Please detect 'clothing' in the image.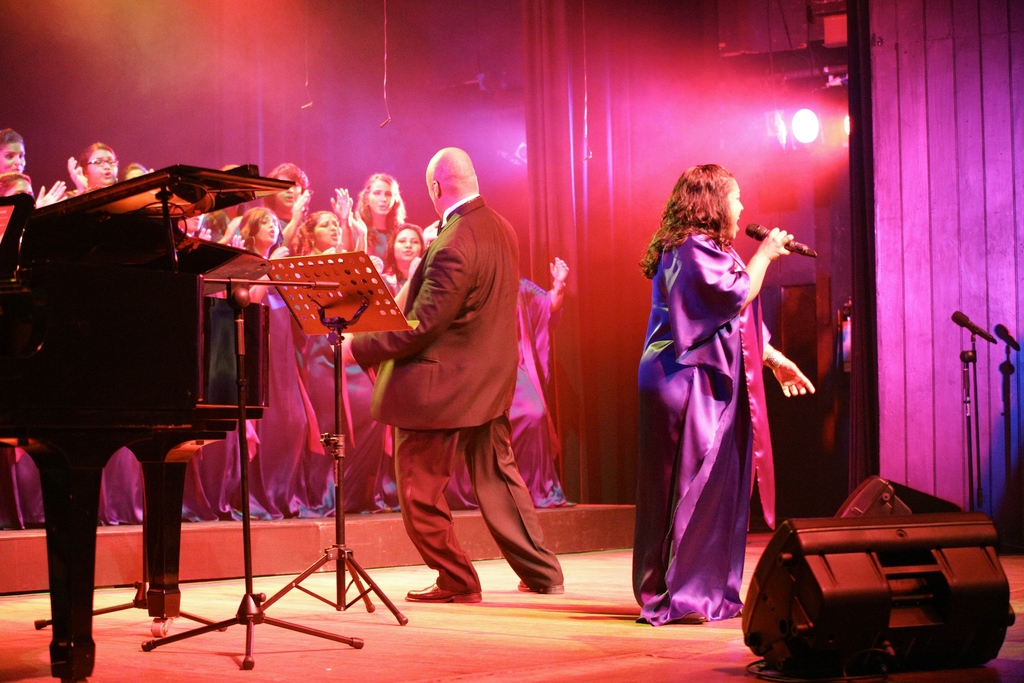
box(356, 185, 565, 600).
